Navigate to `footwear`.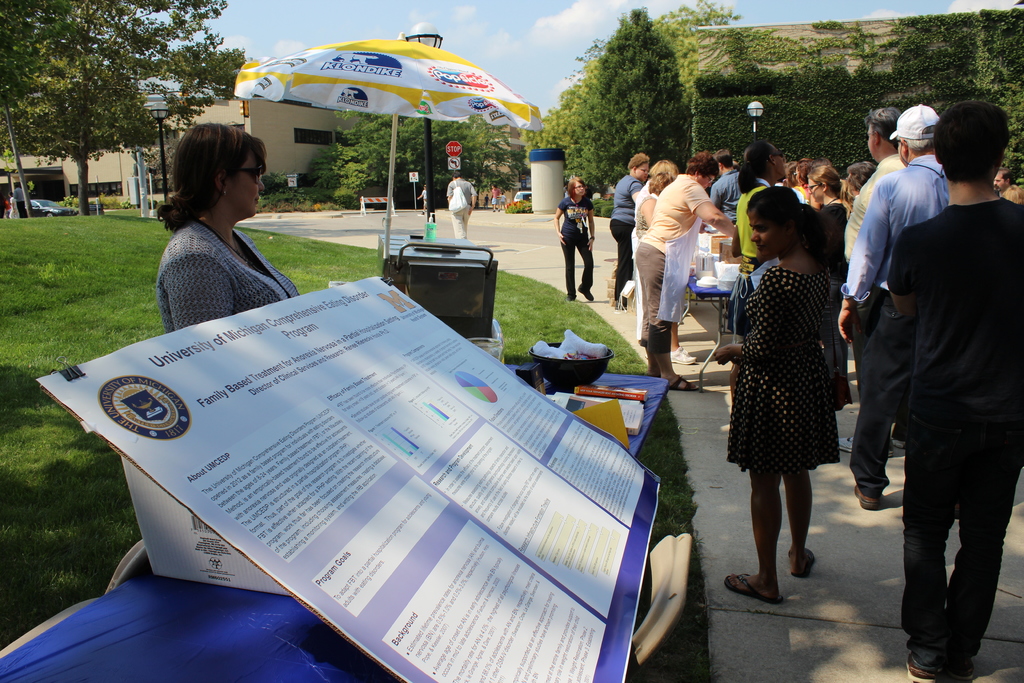
Navigation target: (666, 373, 700, 394).
